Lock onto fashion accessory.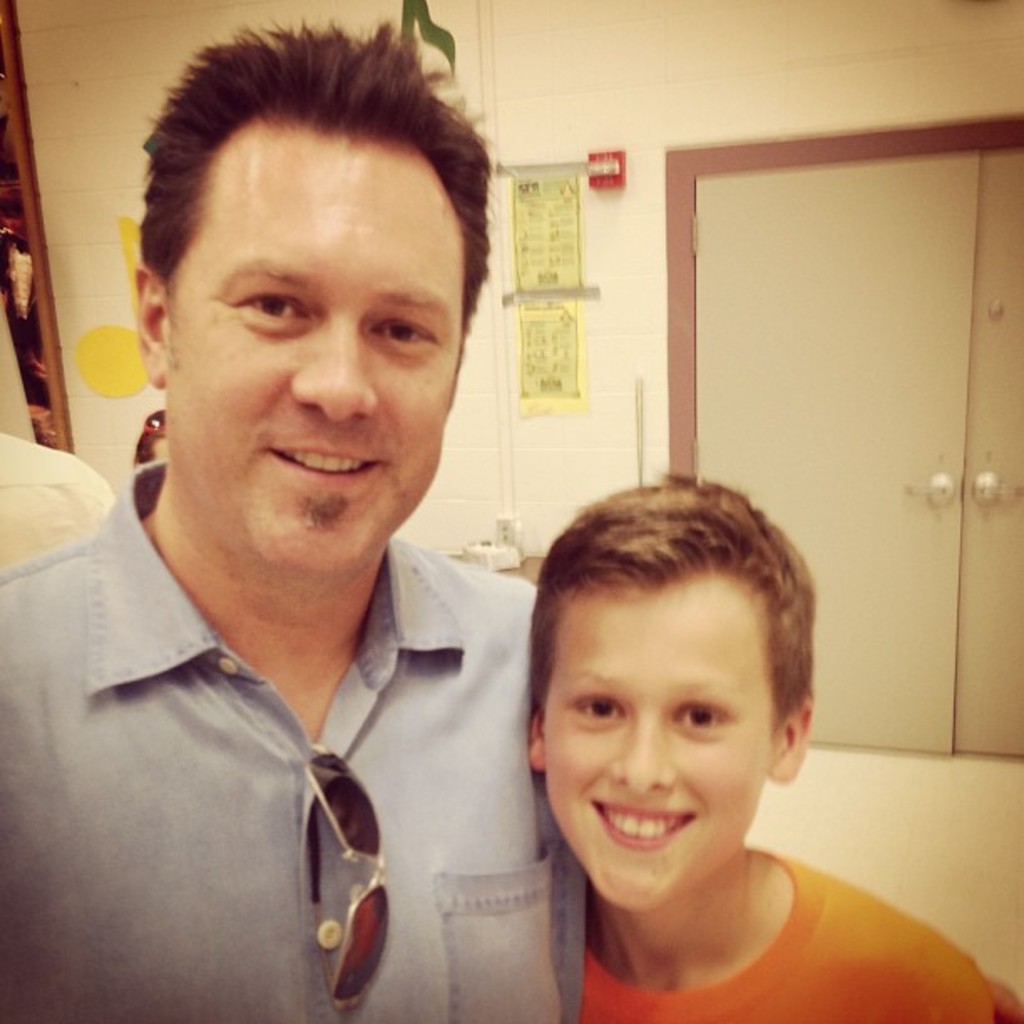
Locked: 291,738,395,1022.
